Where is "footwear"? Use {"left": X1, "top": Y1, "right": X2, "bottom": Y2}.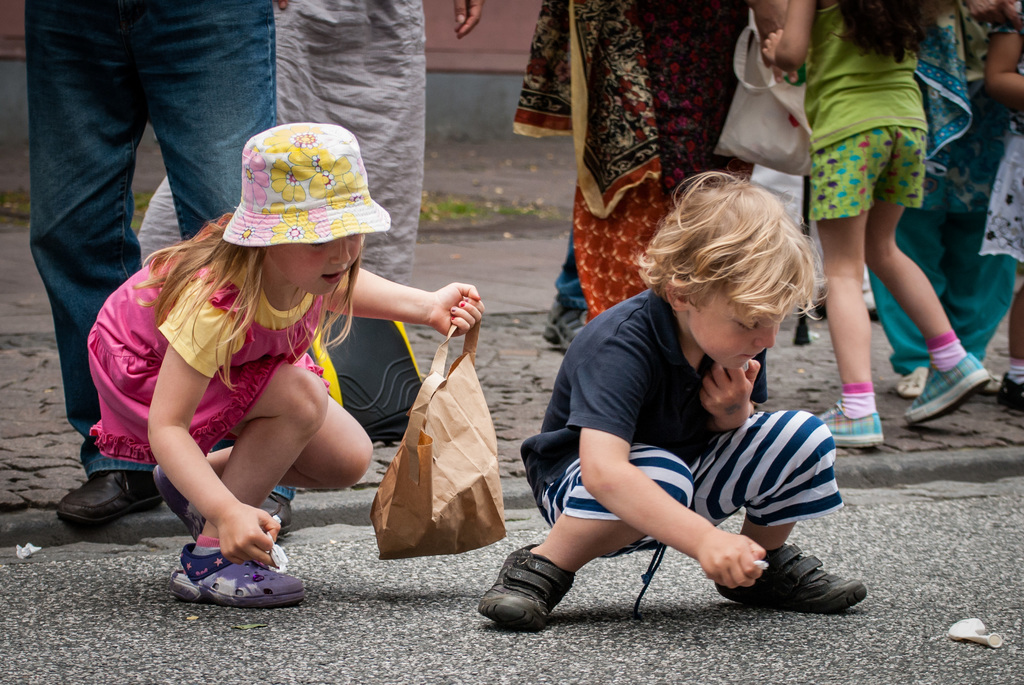
{"left": 815, "top": 412, "right": 885, "bottom": 446}.
